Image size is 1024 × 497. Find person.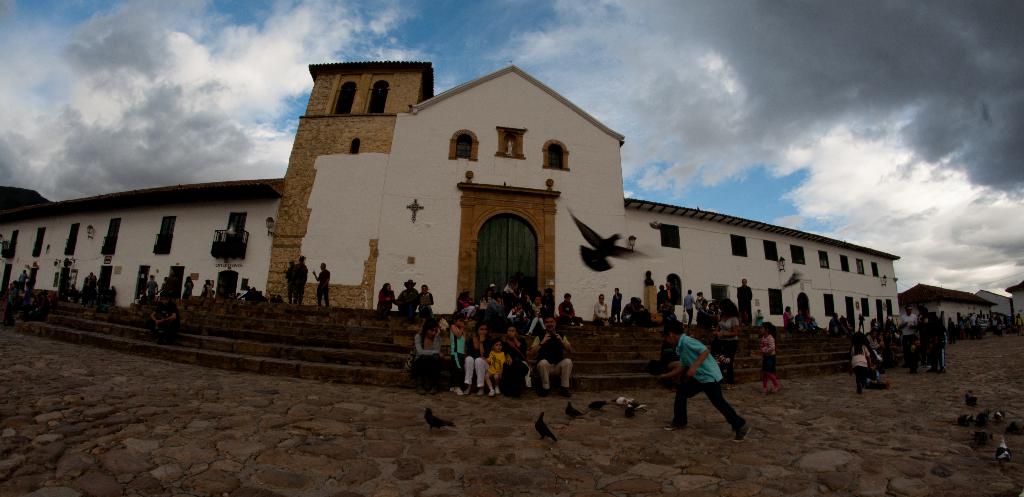
[left=759, top=316, right=780, bottom=394].
